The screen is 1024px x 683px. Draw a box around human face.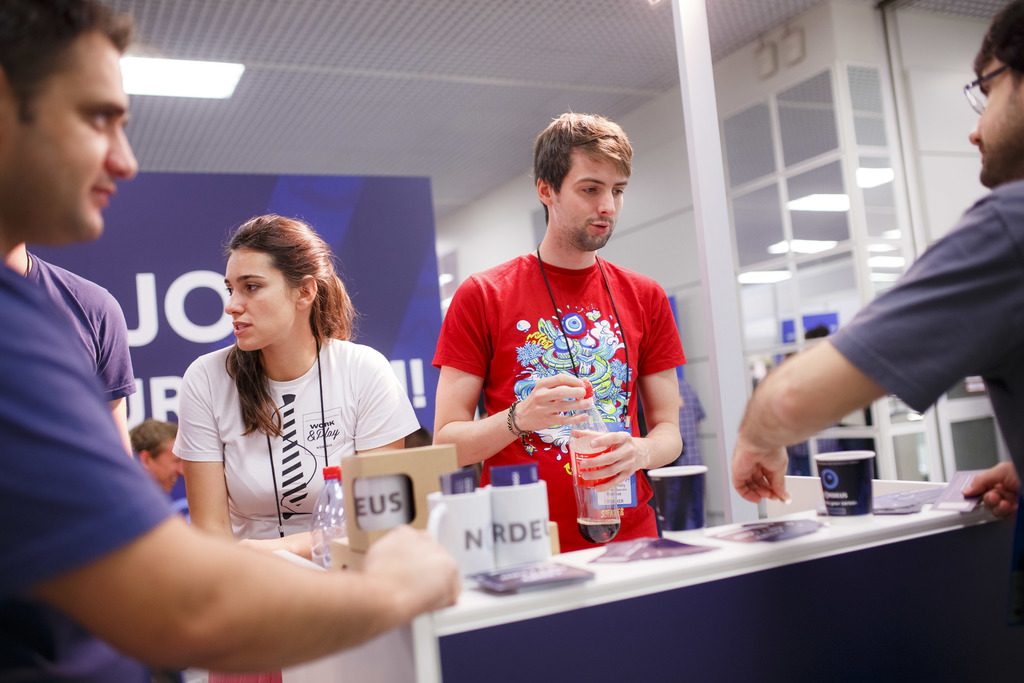
972, 63, 1023, 185.
